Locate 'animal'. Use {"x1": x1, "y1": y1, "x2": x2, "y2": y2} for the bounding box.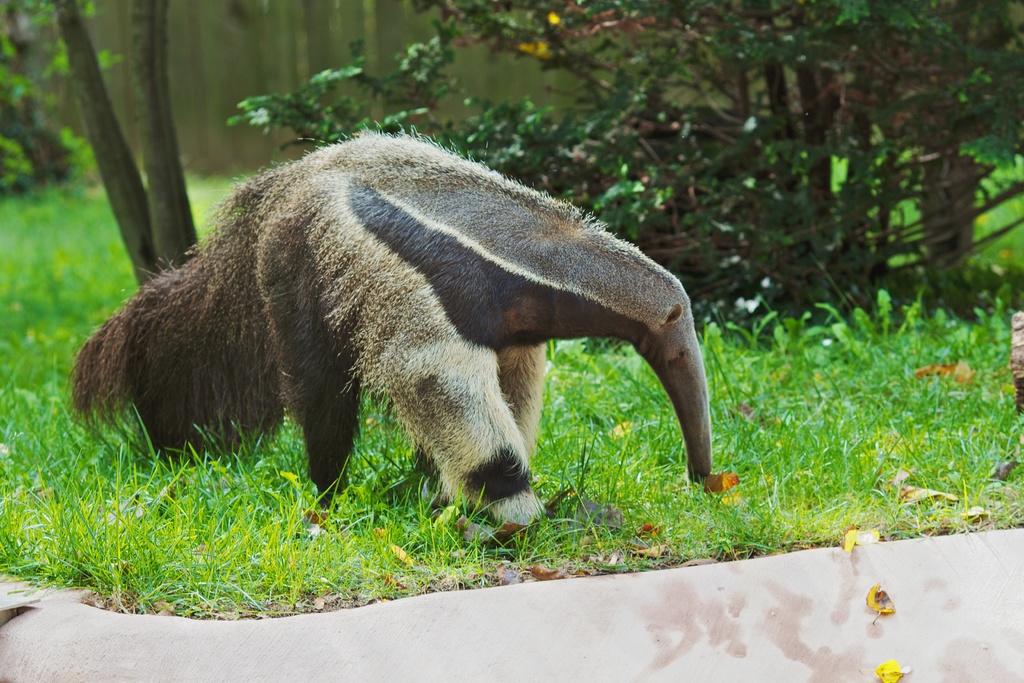
{"x1": 76, "y1": 133, "x2": 713, "y2": 536}.
